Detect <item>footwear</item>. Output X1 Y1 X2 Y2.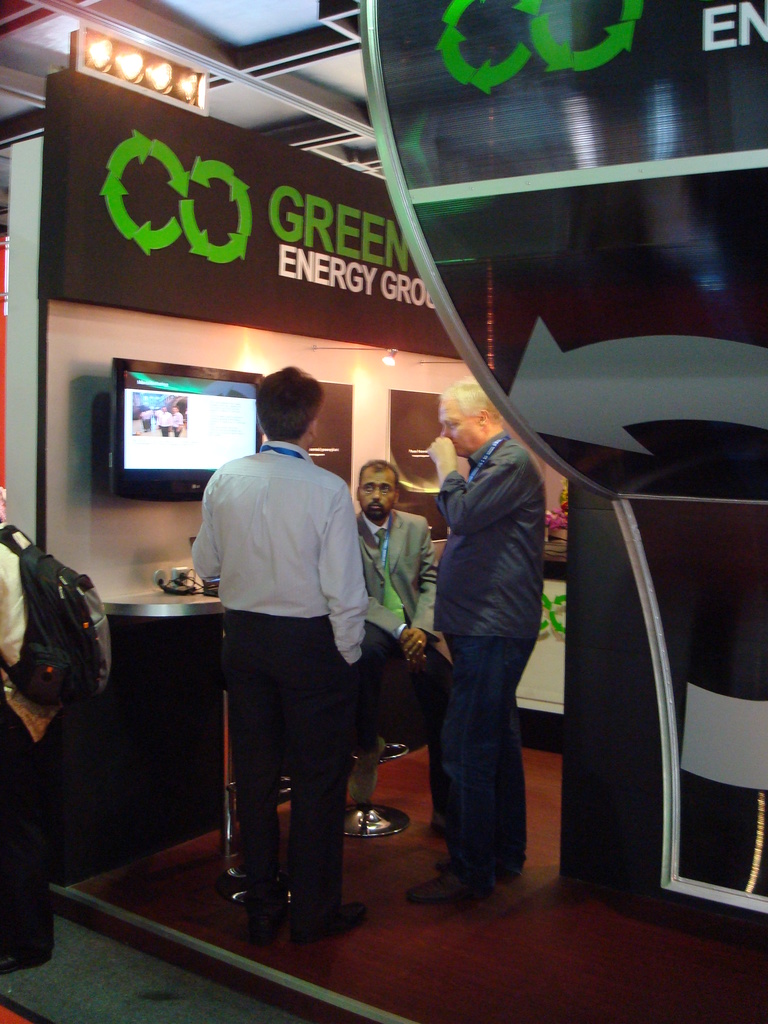
429 856 453 868.
